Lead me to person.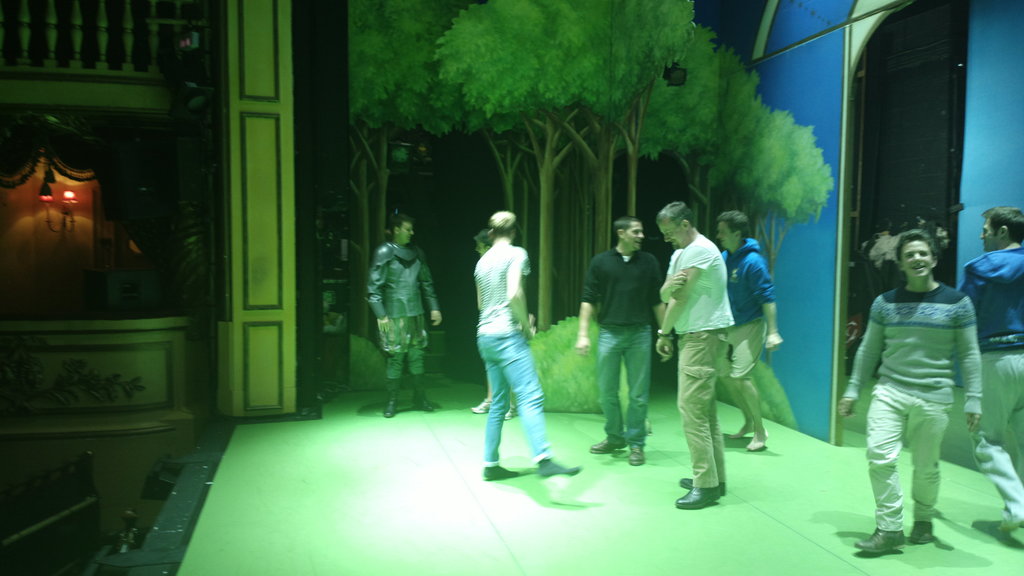
Lead to [719, 209, 783, 452].
